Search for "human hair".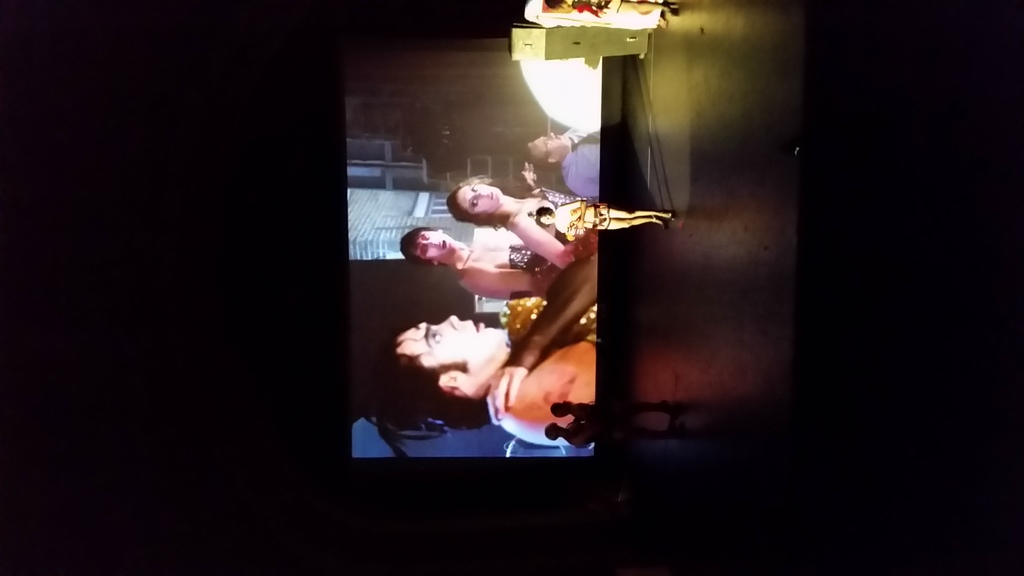
Found at (x1=538, y1=208, x2=557, y2=230).
